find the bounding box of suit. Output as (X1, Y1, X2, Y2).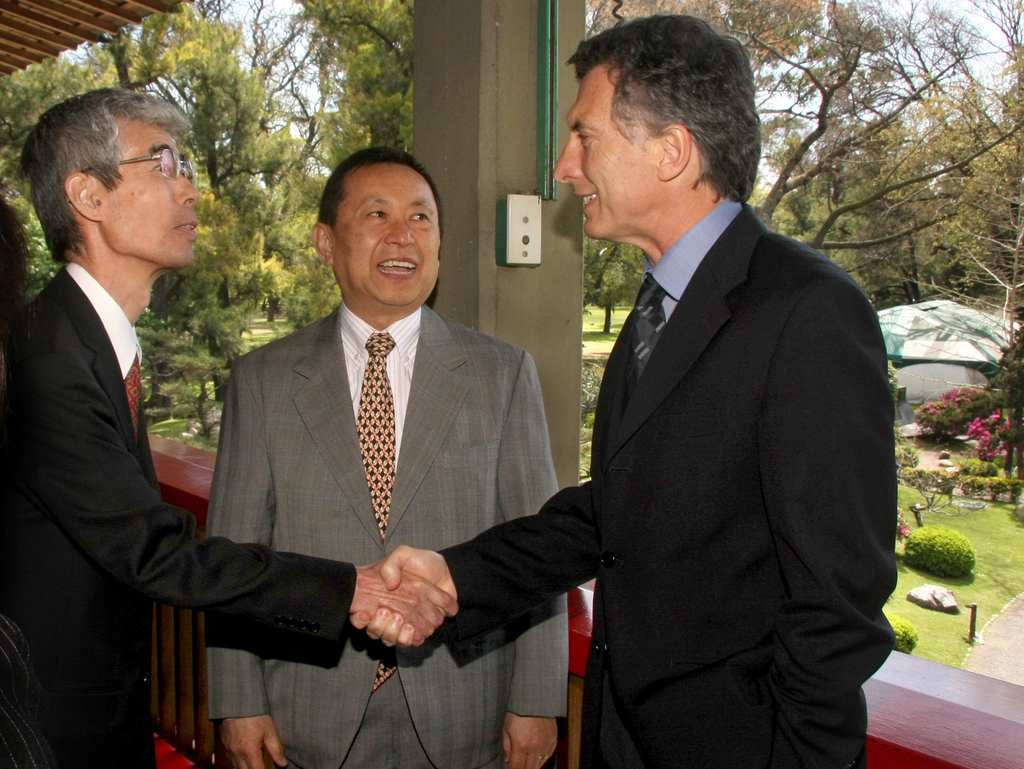
(533, 79, 904, 764).
